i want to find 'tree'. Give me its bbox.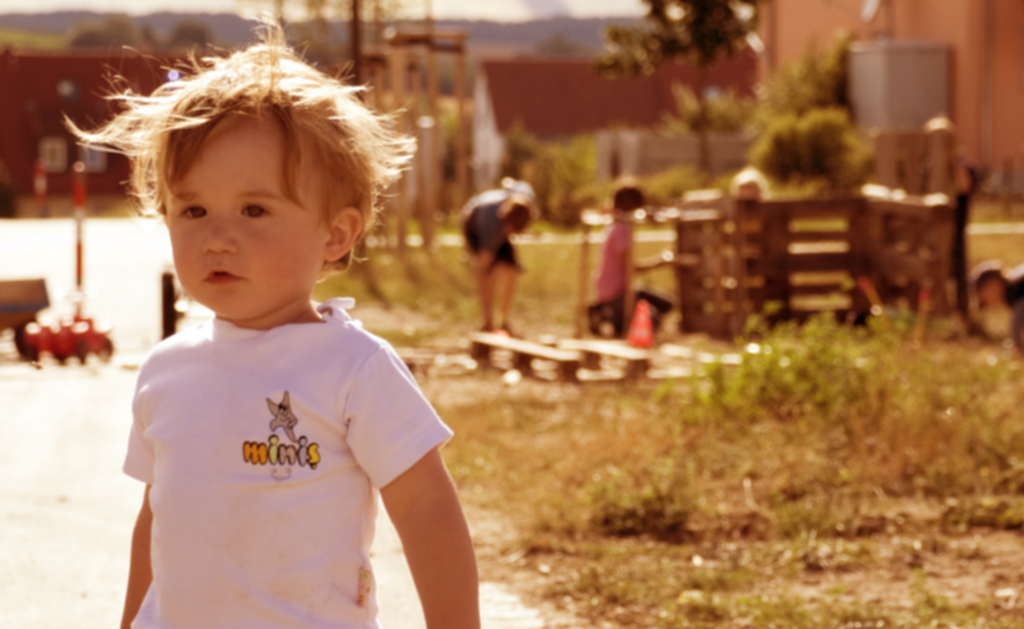
<region>592, 0, 771, 177</region>.
